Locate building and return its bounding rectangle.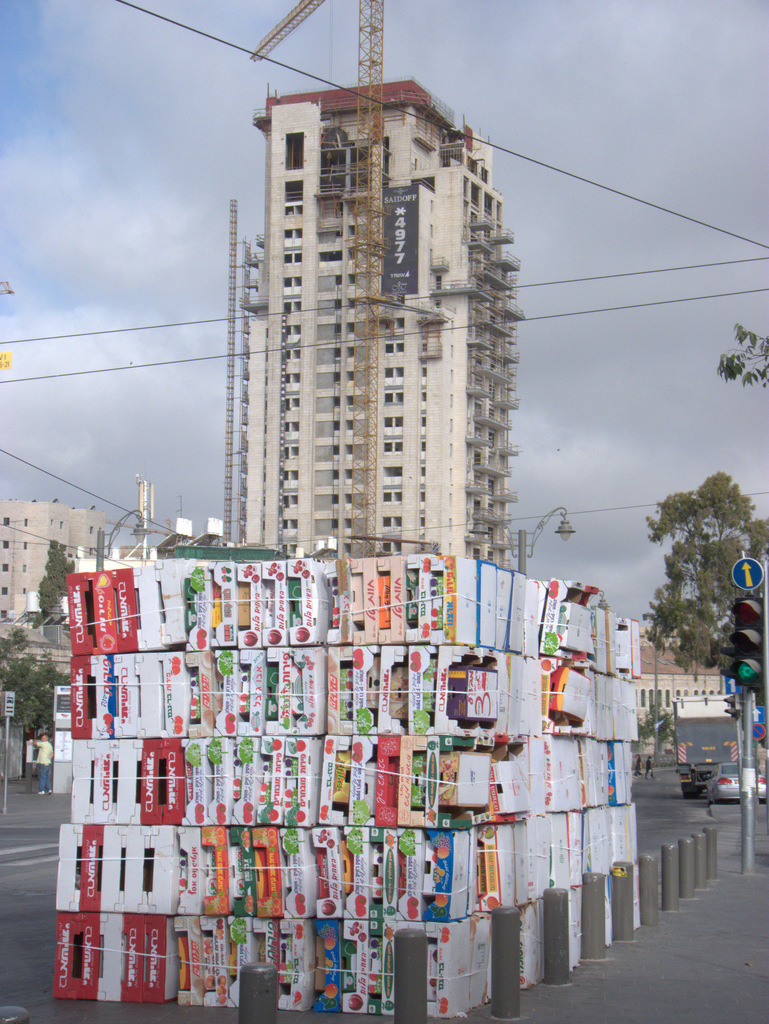
<box>242,76,522,558</box>.
